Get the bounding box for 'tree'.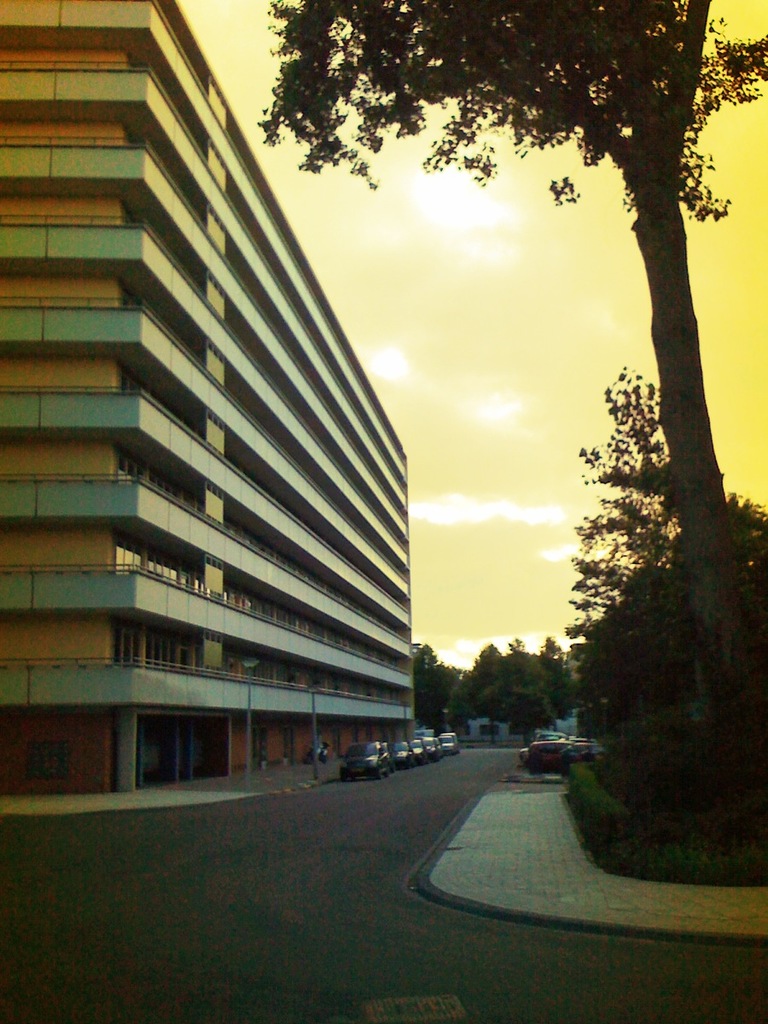
{"left": 553, "top": 293, "right": 736, "bottom": 848}.
